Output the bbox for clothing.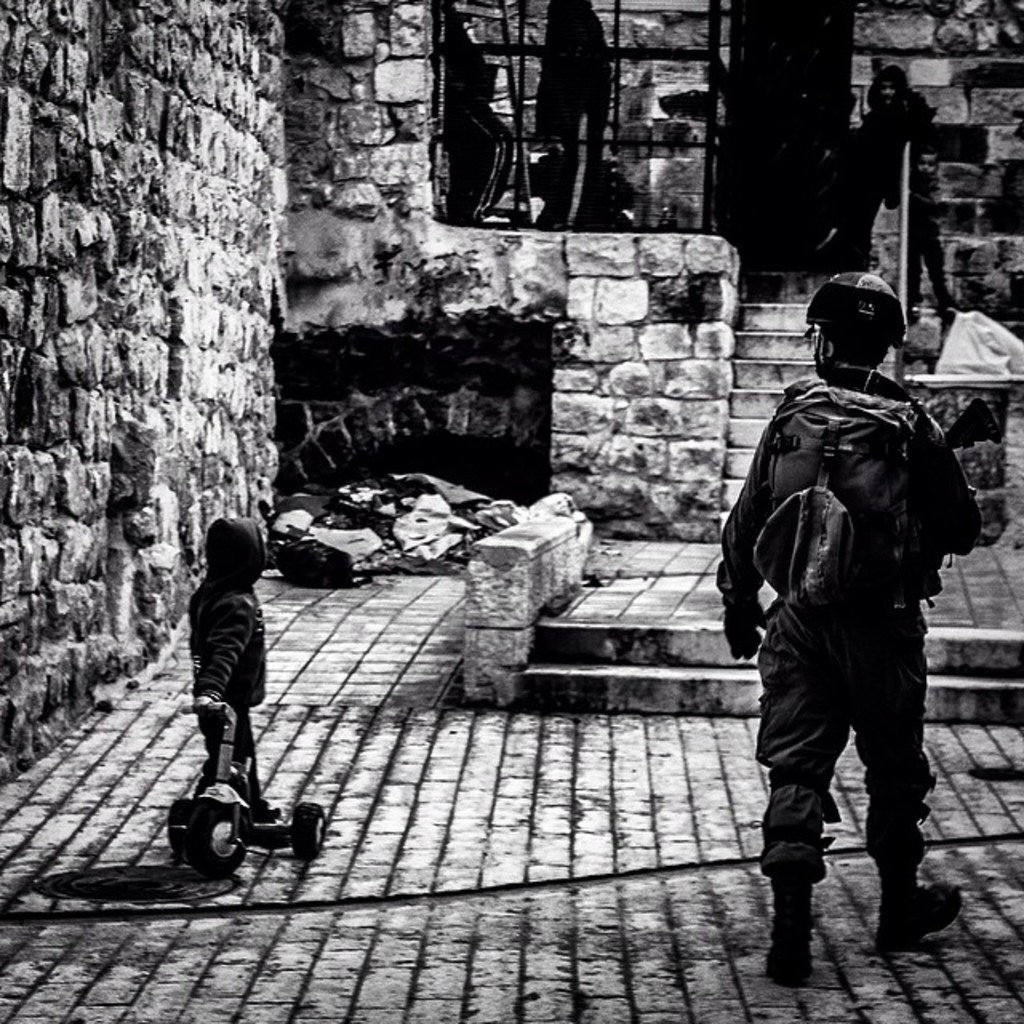
locate(186, 520, 270, 816).
